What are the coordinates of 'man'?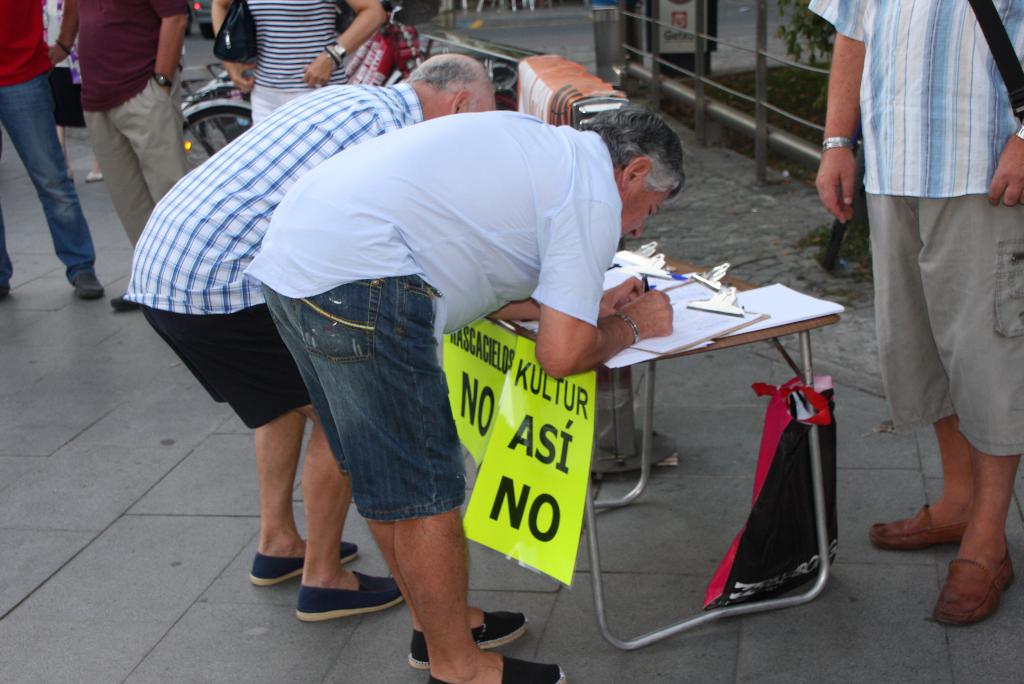
<bbox>0, 0, 108, 303</bbox>.
